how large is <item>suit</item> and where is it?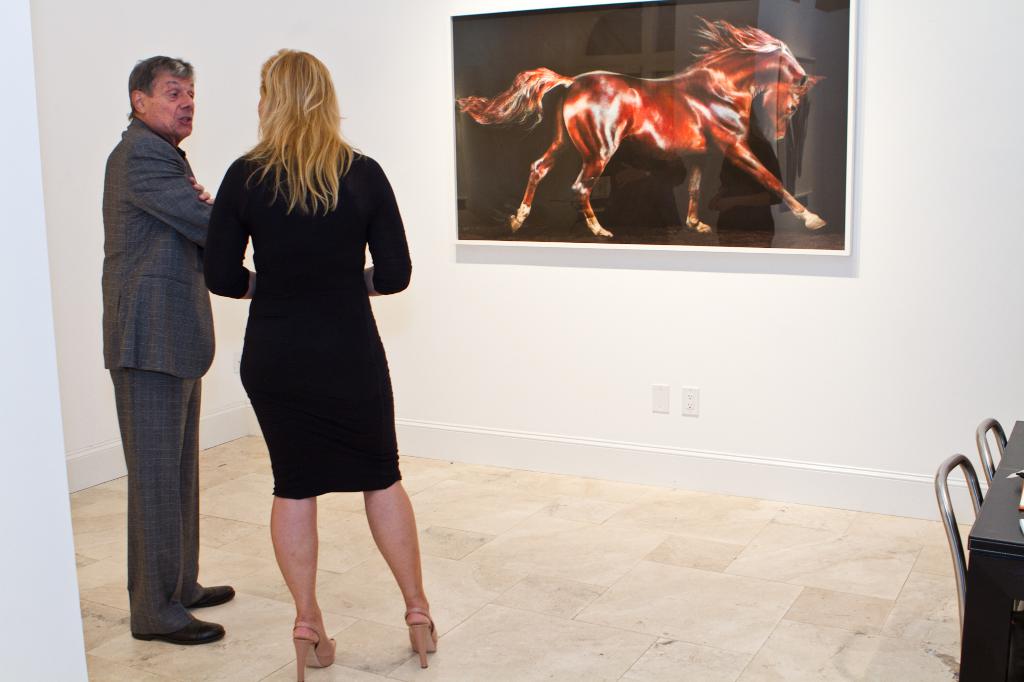
Bounding box: region(102, 115, 212, 631).
